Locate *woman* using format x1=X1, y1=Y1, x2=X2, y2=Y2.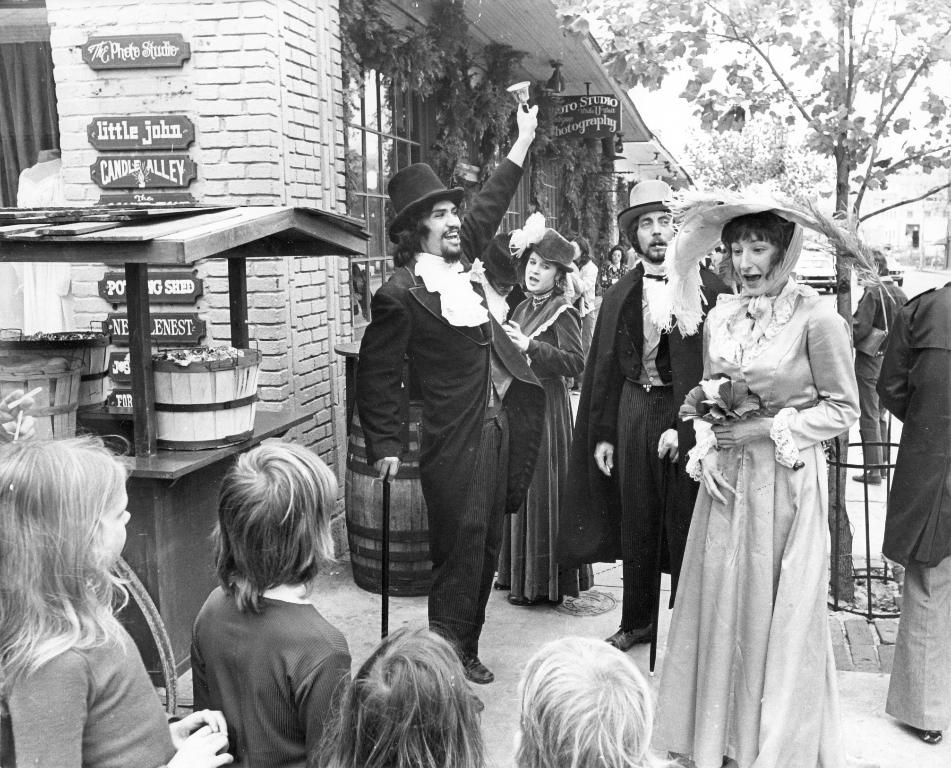
x1=496, y1=224, x2=583, y2=611.
